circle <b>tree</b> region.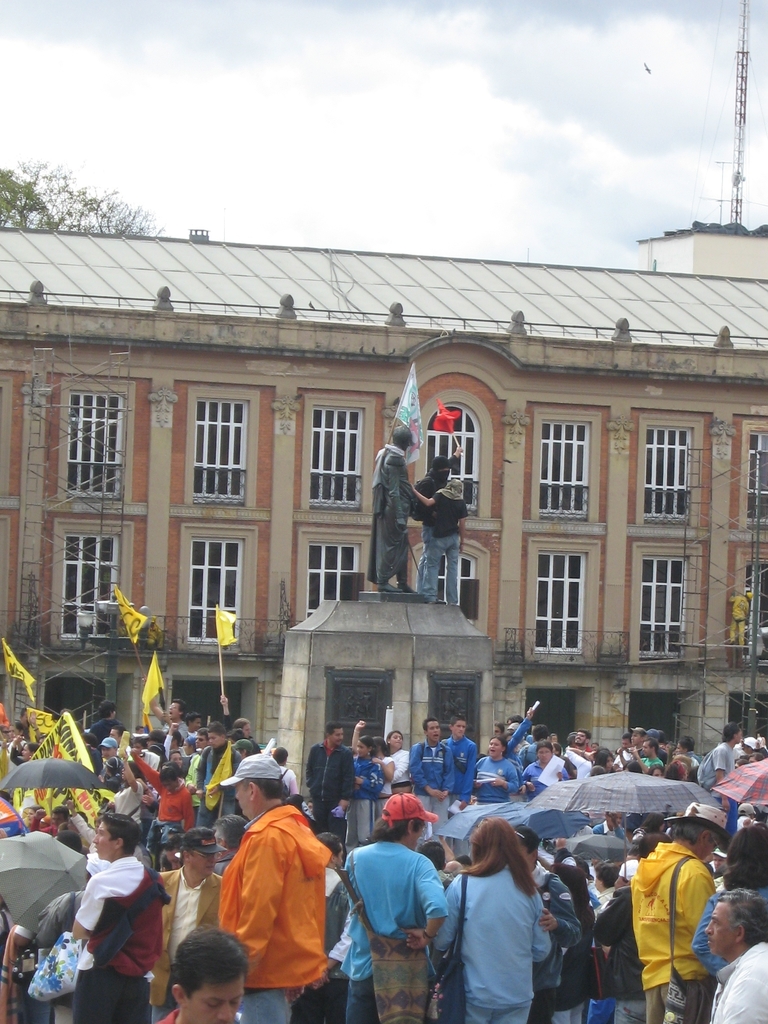
Region: left=668, top=444, right=767, bottom=758.
